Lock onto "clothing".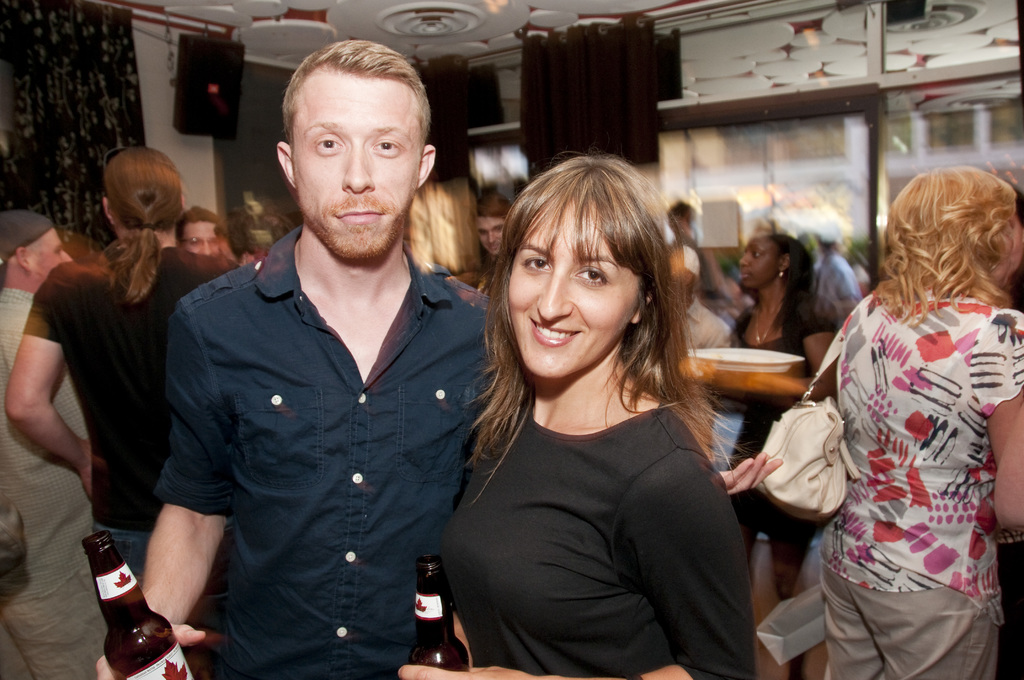
Locked: locate(0, 206, 95, 679).
